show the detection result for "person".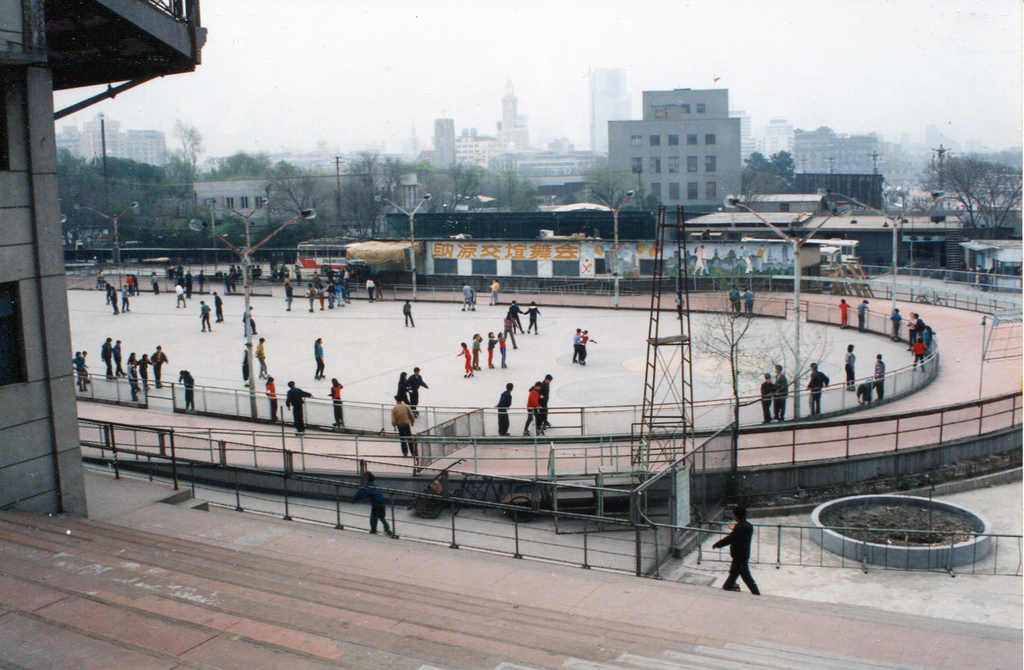
locate(365, 275, 375, 303).
